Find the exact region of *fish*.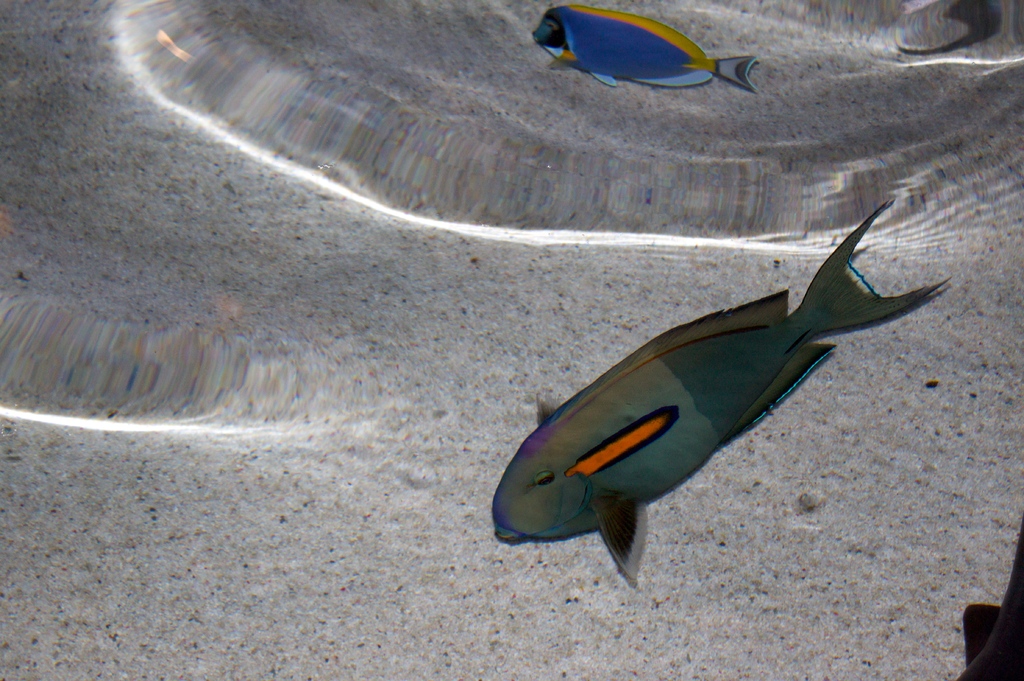
Exact region: (523,214,937,552).
